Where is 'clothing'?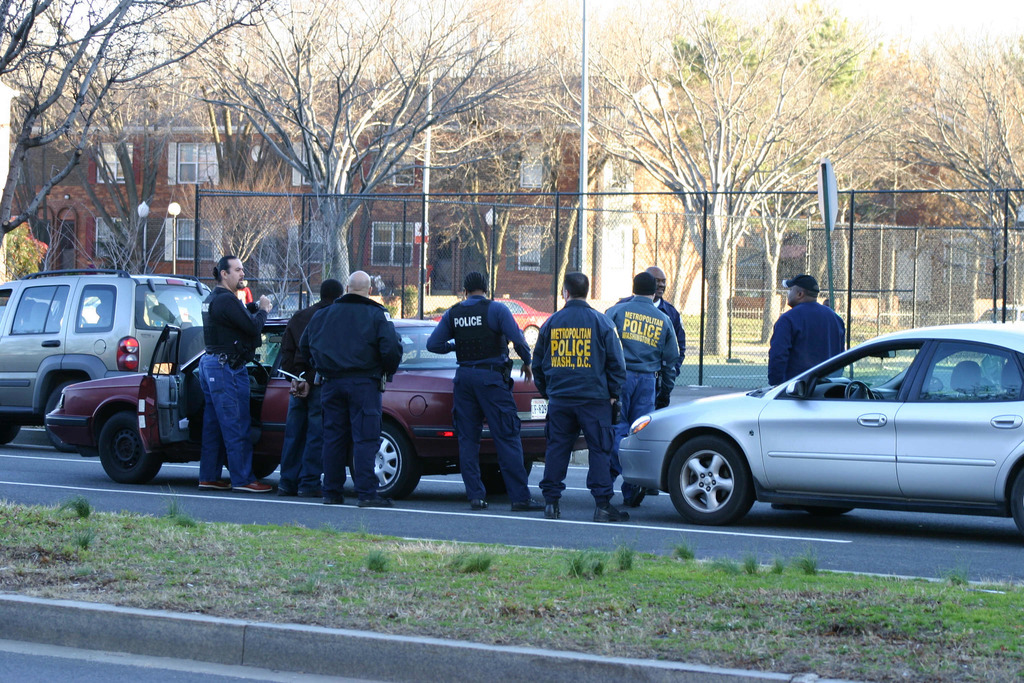
BBox(602, 294, 680, 497).
